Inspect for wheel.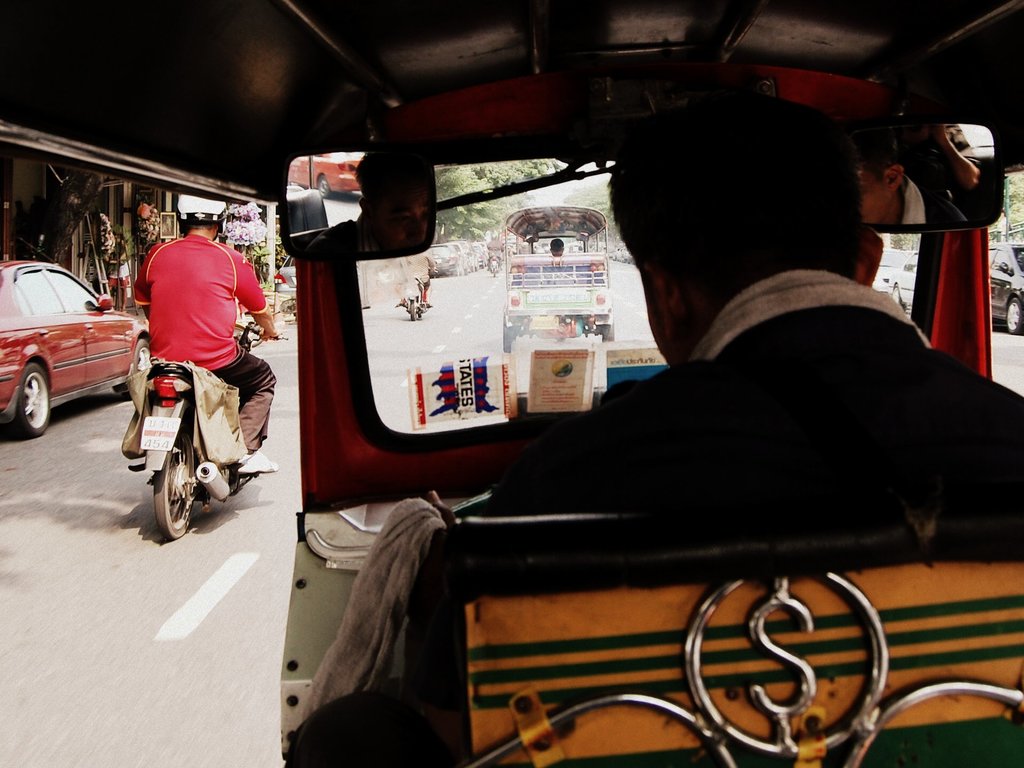
Inspection: l=601, t=328, r=612, b=344.
